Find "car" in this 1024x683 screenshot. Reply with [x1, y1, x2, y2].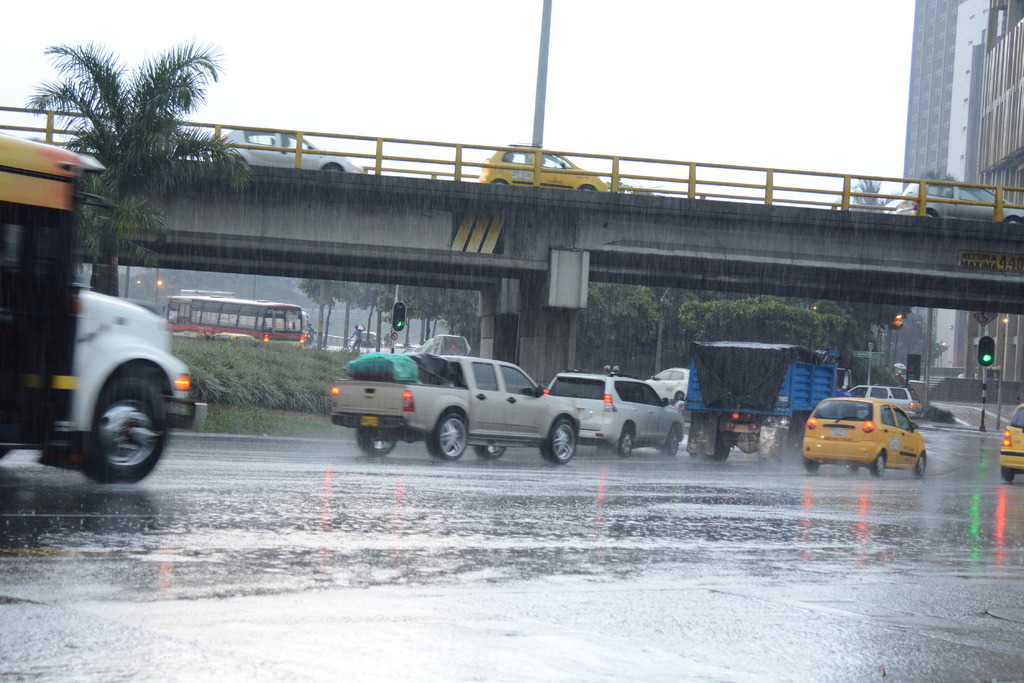
[997, 409, 1023, 483].
